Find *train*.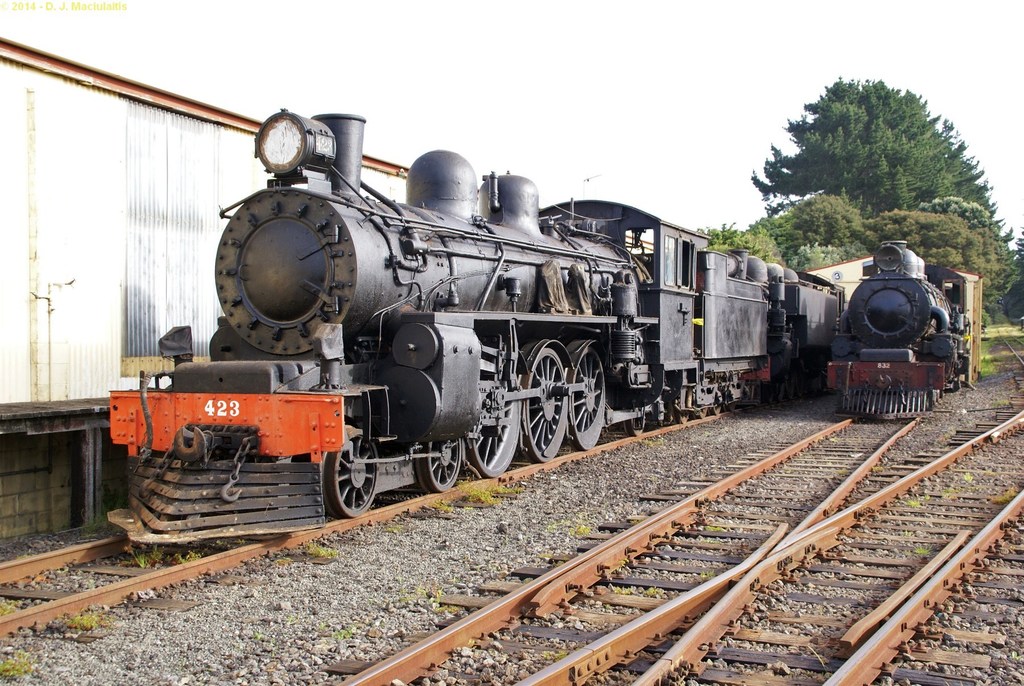
(left=108, top=101, right=845, bottom=545).
